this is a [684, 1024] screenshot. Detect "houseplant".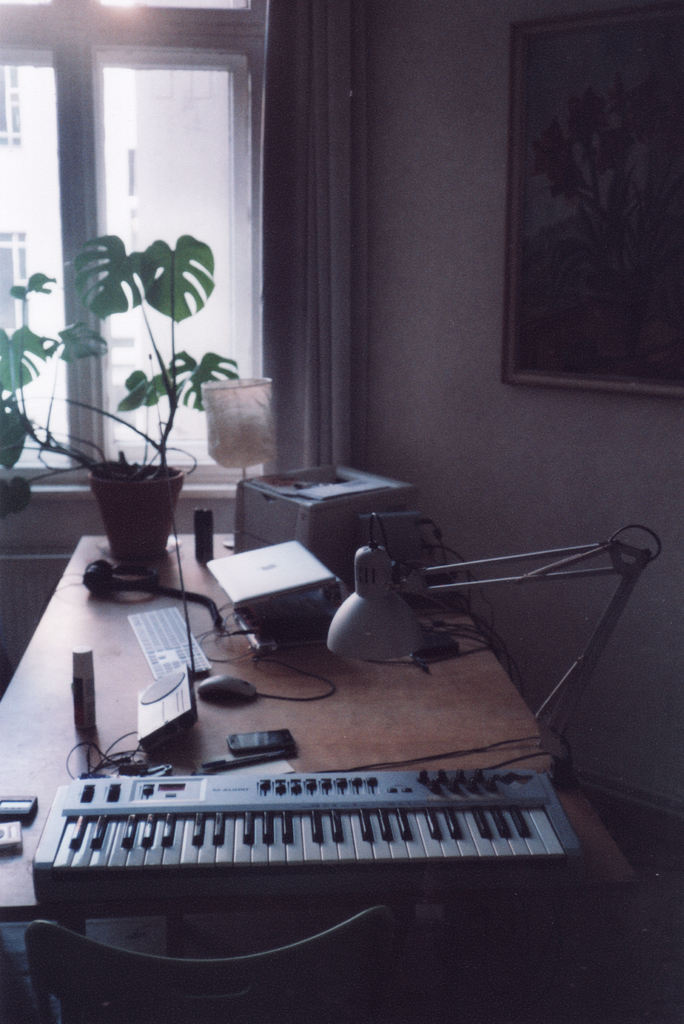
[left=33, top=202, right=230, bottom=589].
